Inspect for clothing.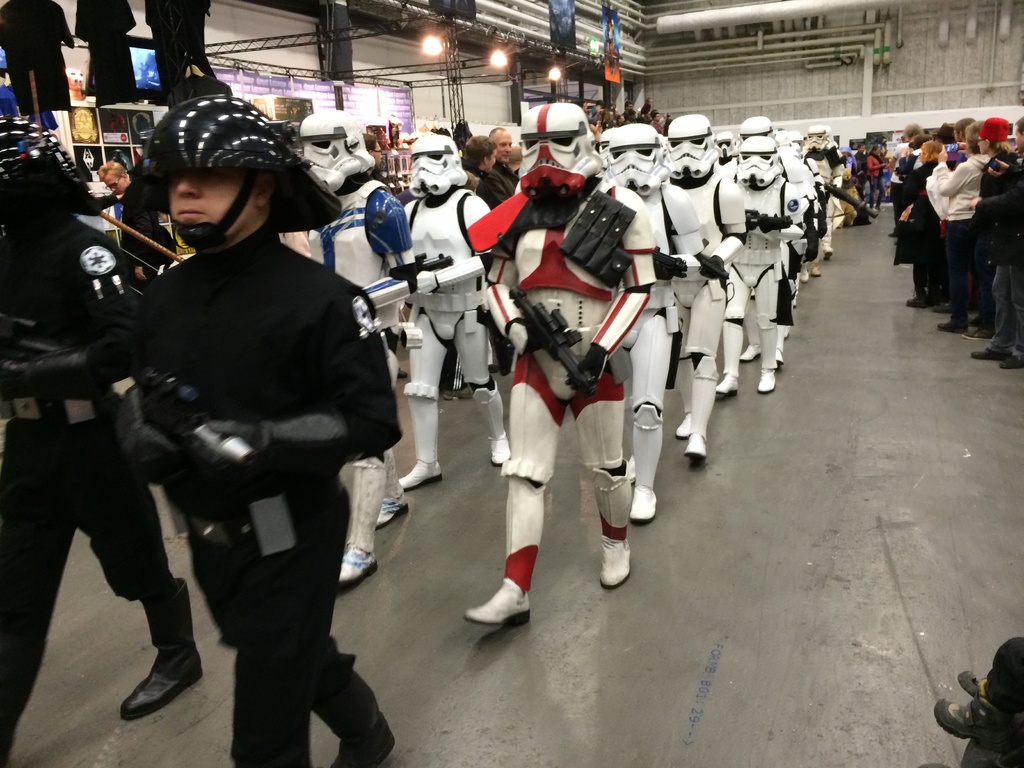
Inspection: select_region(0, 177, 175, 767).
